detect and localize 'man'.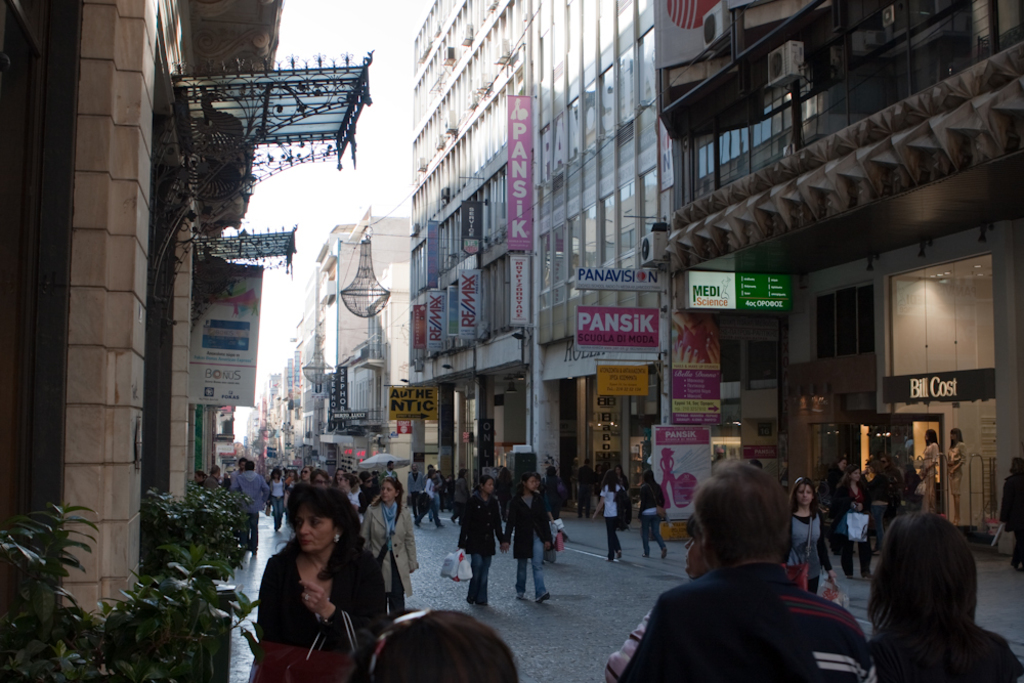
Localized at BBox(827, 457, 849, 502).
